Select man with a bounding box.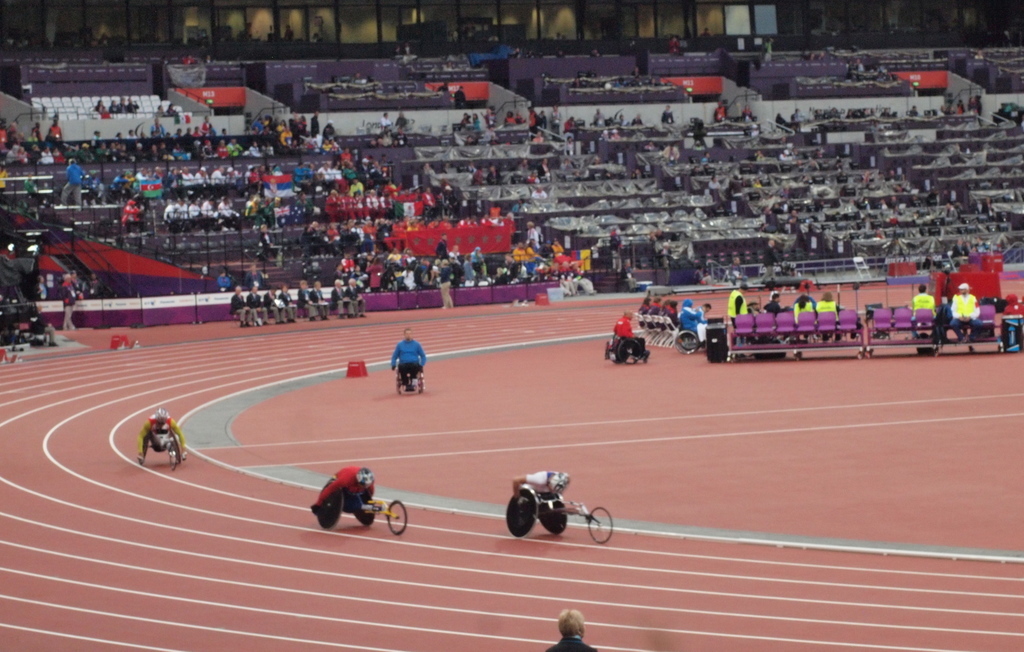
x1=762, y1=294, x2=791, y2=310.
